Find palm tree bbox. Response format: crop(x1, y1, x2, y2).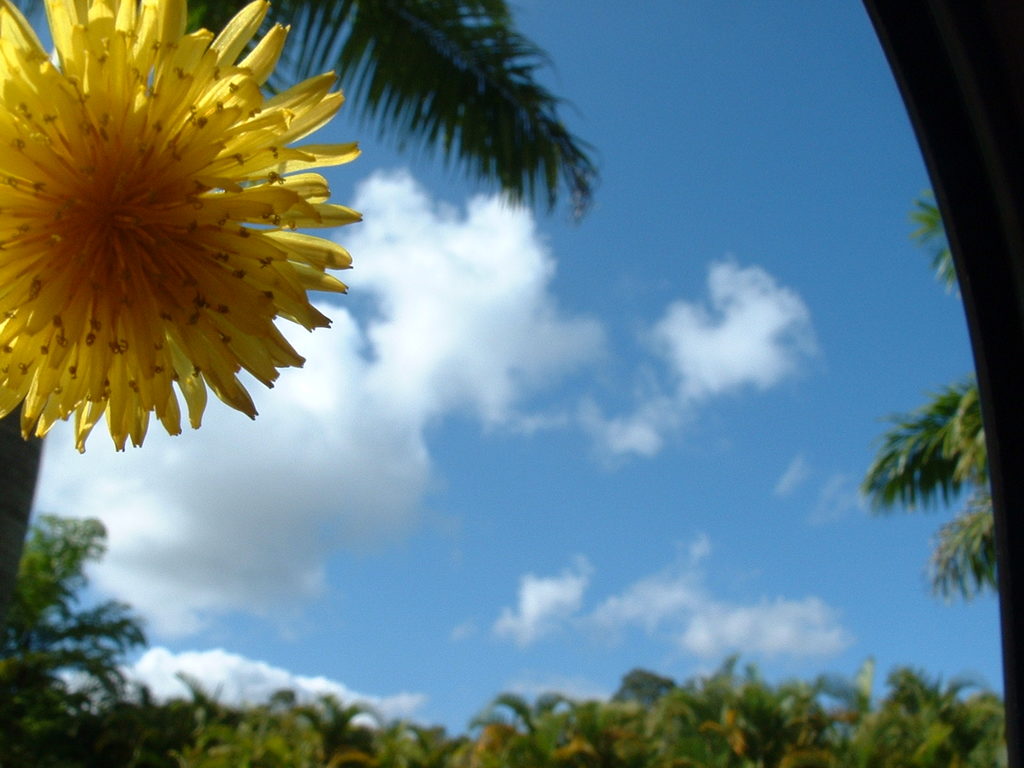
crop(602, 675, 703, 762).
